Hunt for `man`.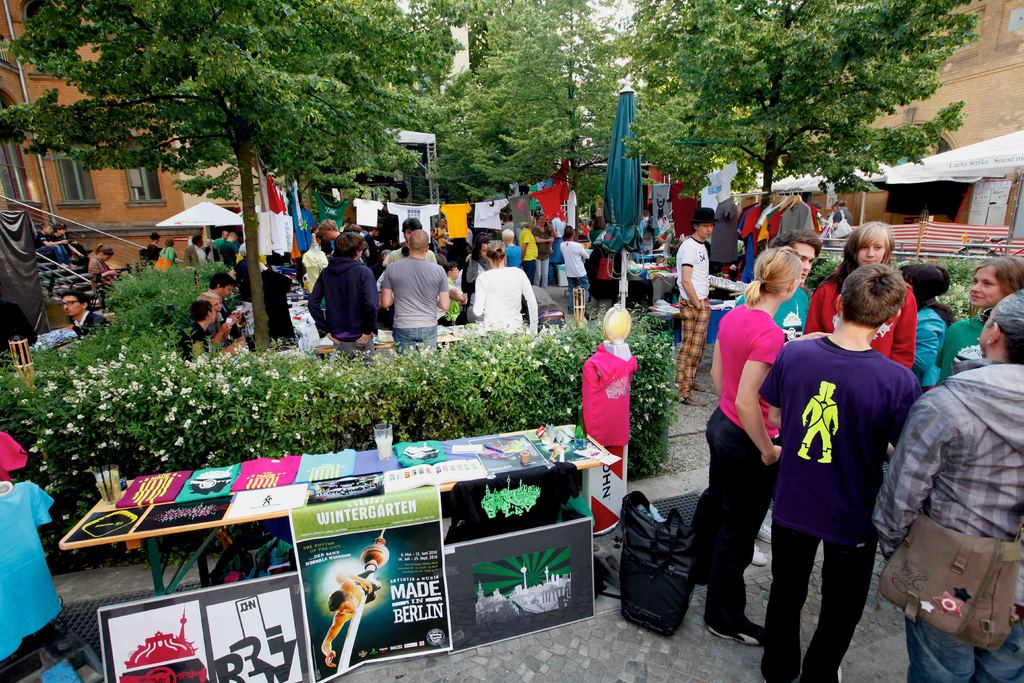
Hunted down at rect(556, 220, 596, 317).
